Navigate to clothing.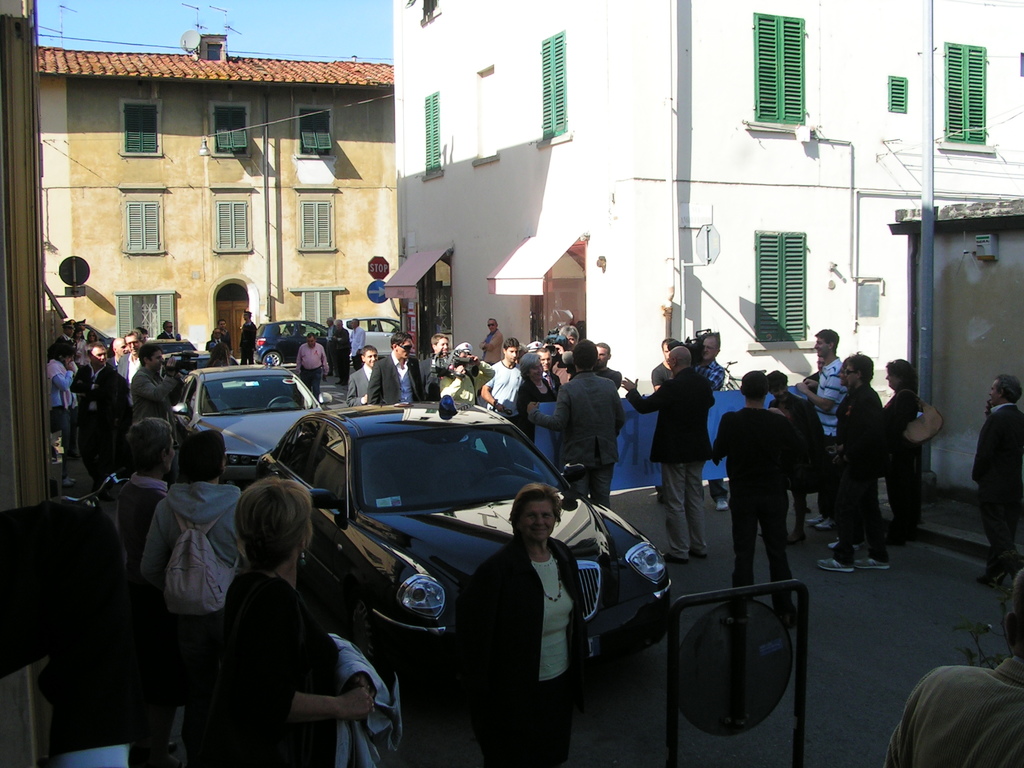
Navigation target: box=[719, 370, 811, 596].
